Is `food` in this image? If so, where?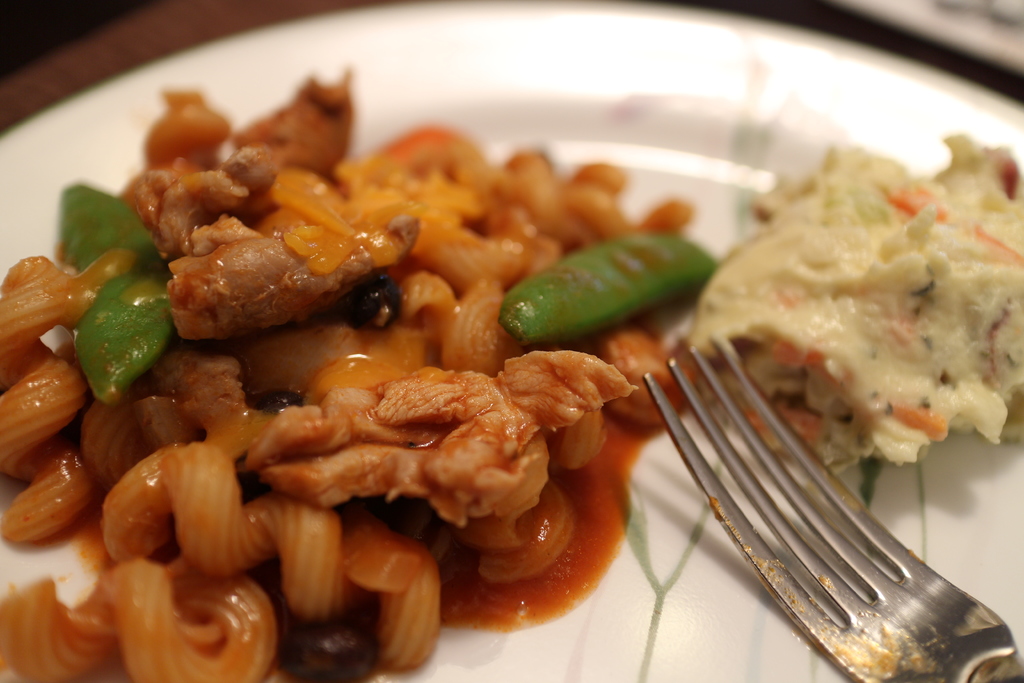
Yes, at l=0, t=68, r=717, b=682.
